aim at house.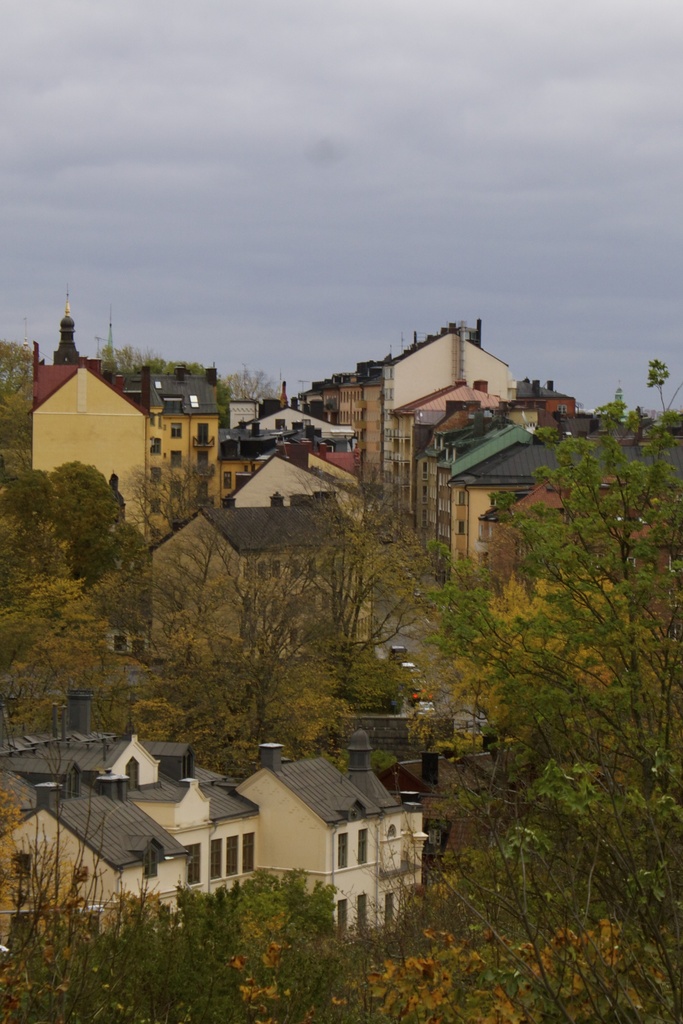
Aimed at 154/507/375/653.
